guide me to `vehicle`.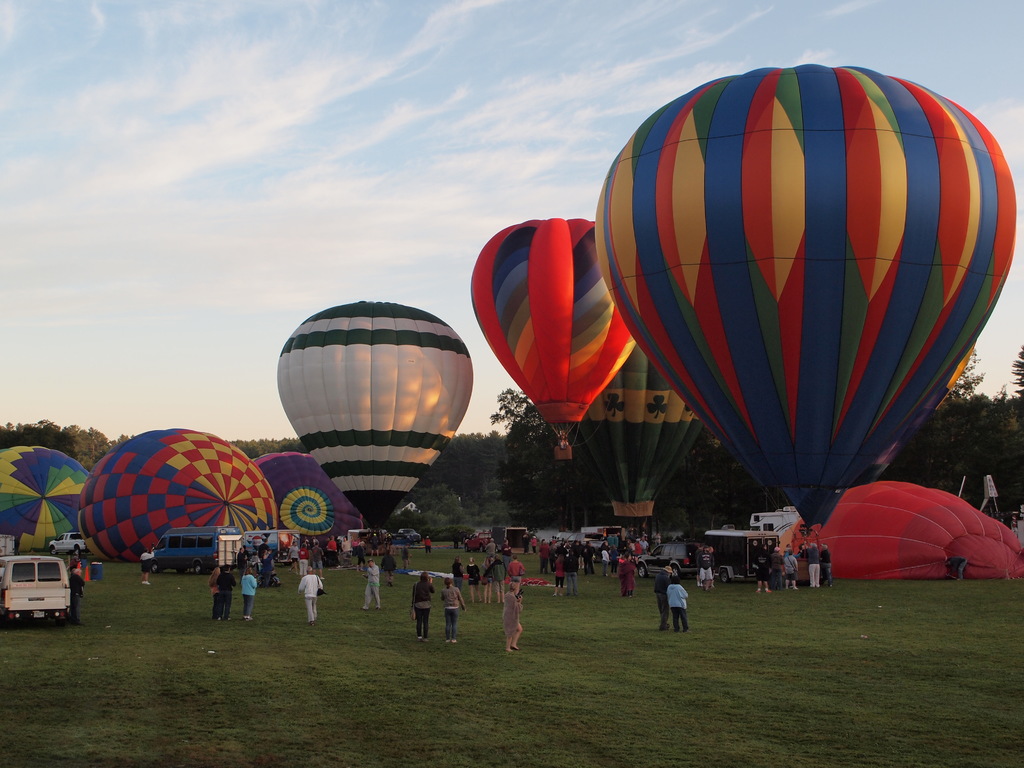
Guidance: x1=148 y1=531 x2=243 y2=575.
